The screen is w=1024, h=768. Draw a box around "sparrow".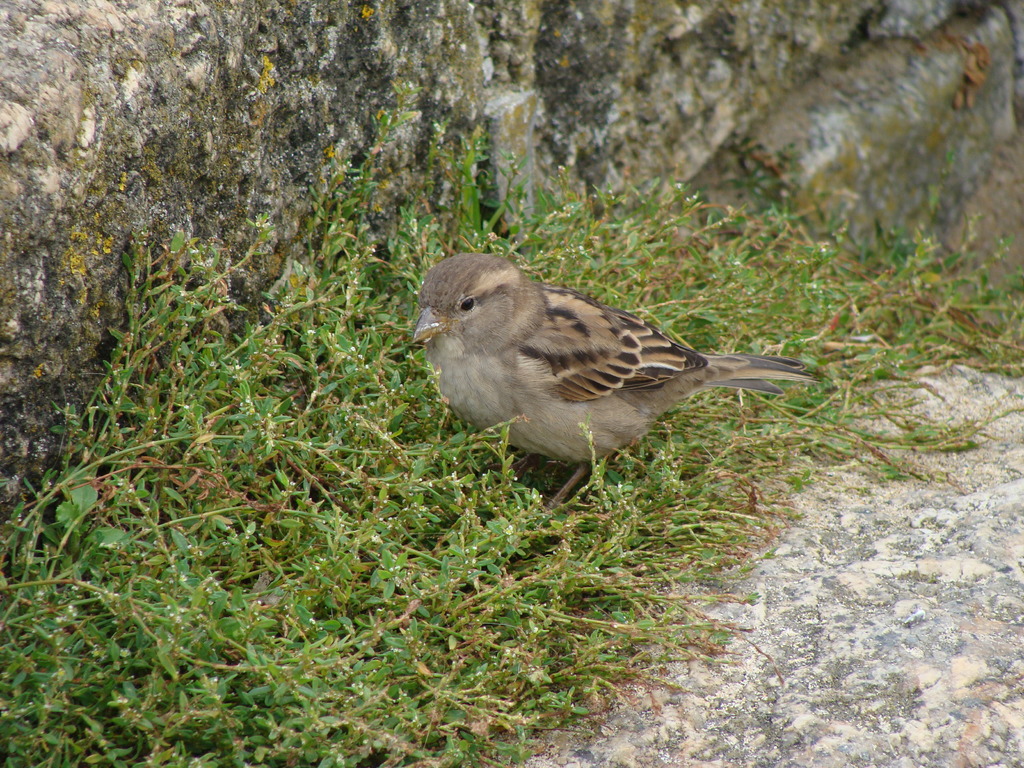
<region>414, 253, 827, 507</region>.
